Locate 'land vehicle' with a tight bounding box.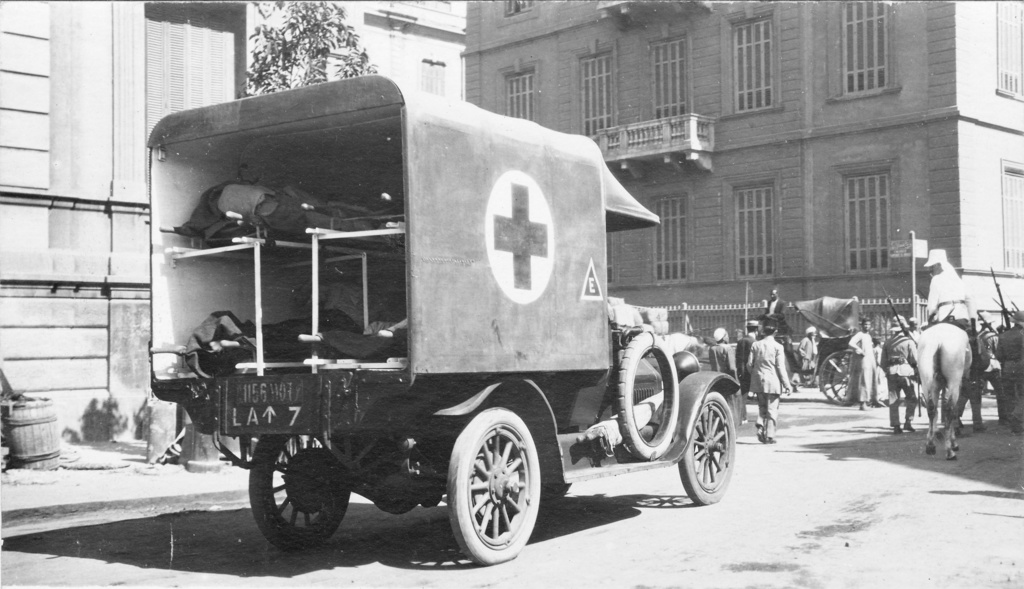
l=789, t=297, r=856, b=403.
